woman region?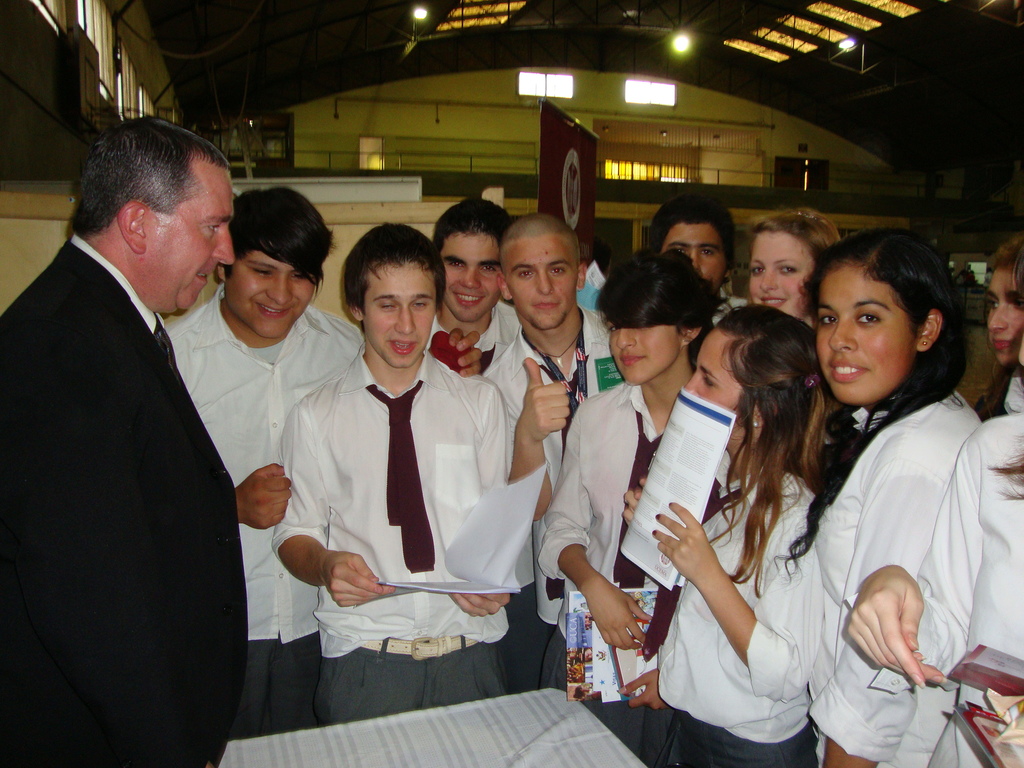
l=846, t=316, r=1023, b=767
